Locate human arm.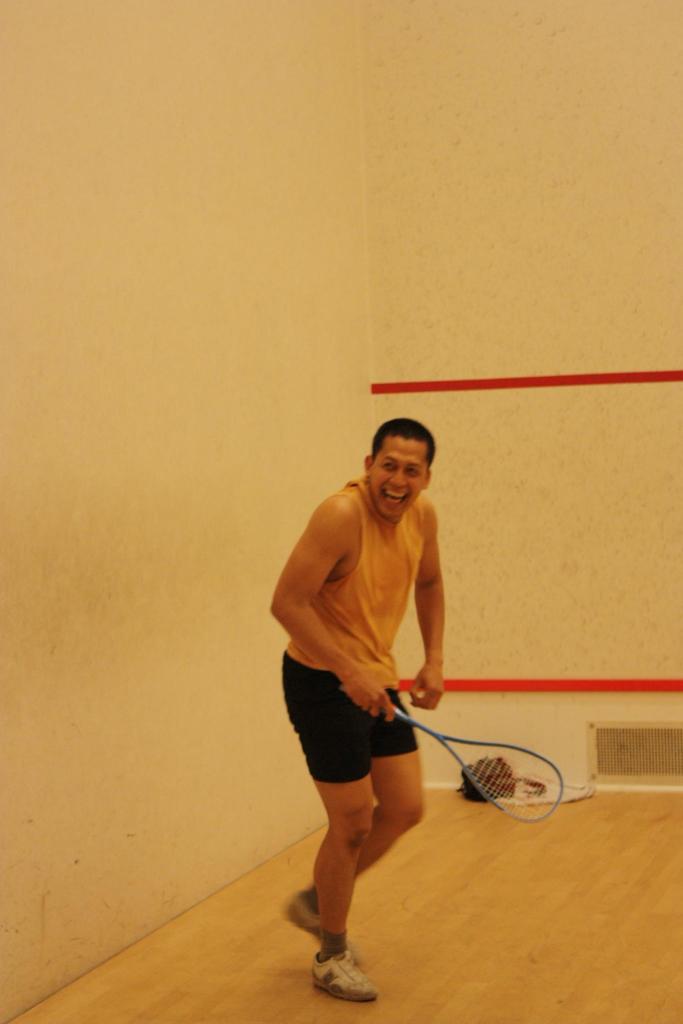
Bounding box: BBox(411, 531, 460, 713).
